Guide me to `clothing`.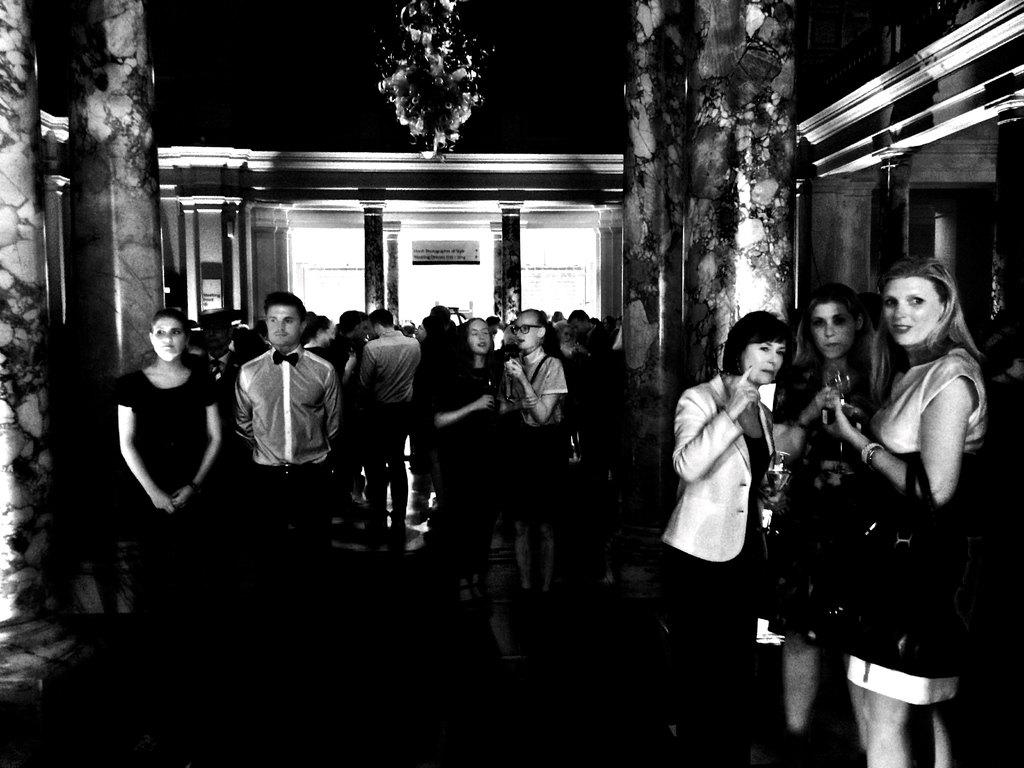
Guidance: <box>424,318,489,594</box>.
